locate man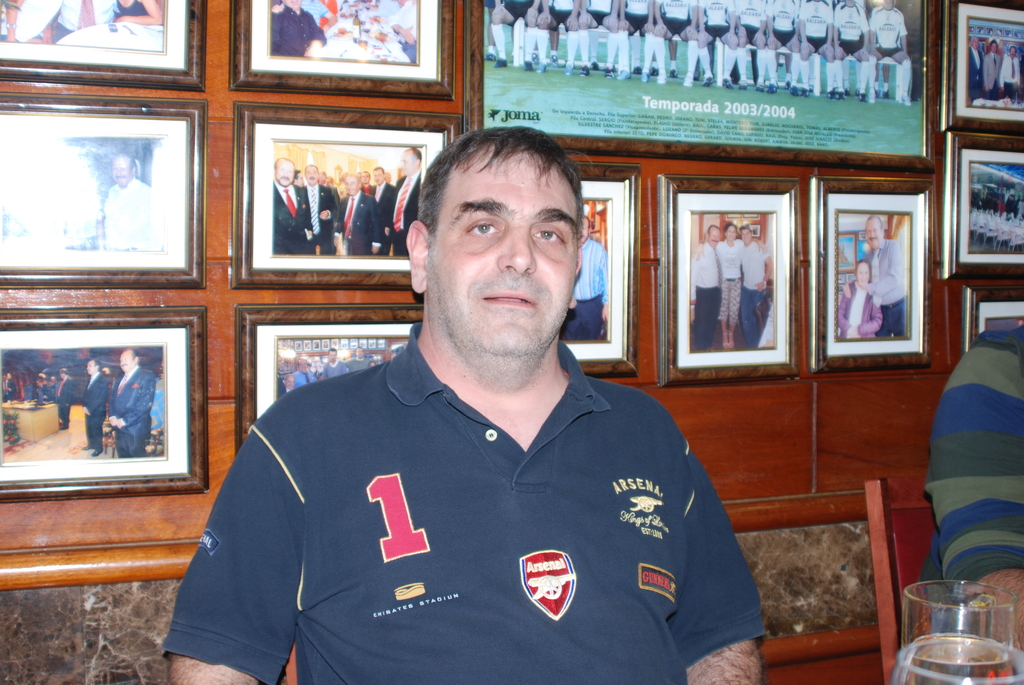
[x1=769, y1=0, x2=800, y2=95]
